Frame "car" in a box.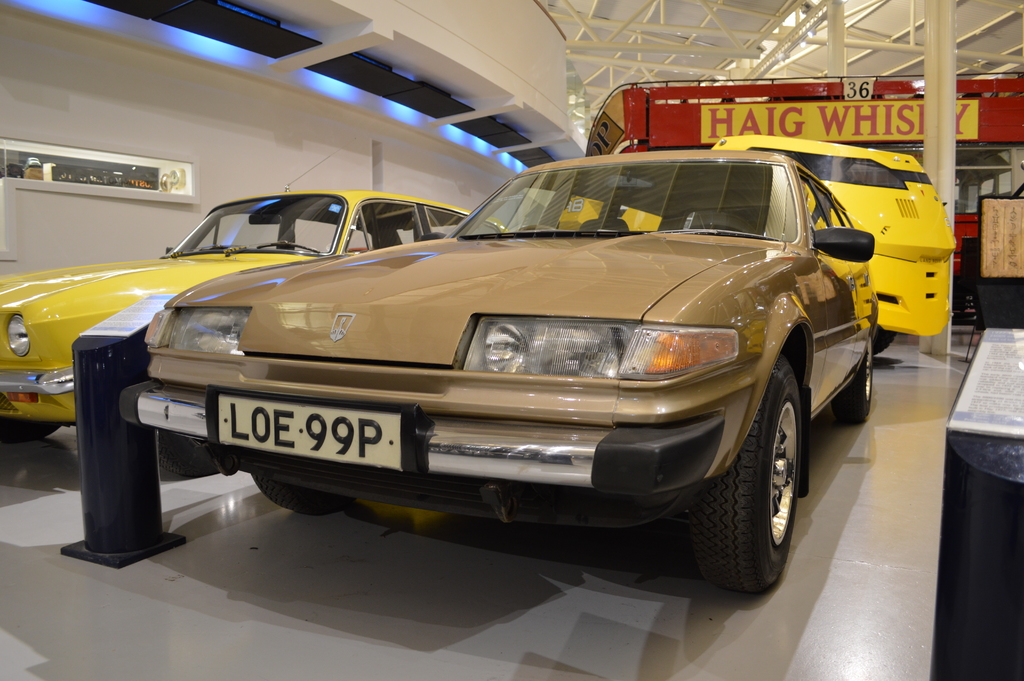
Rect(624, 135, 959, 356).
